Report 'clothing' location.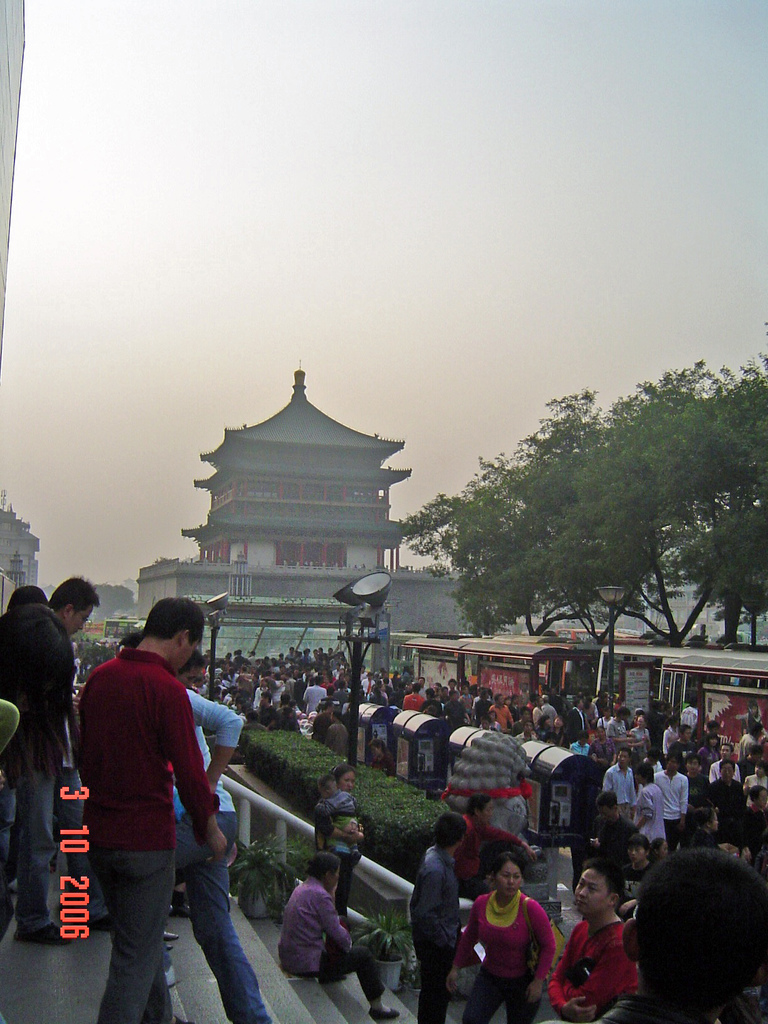
Report: [left=408, top=839, right=461, bottom=1023].
